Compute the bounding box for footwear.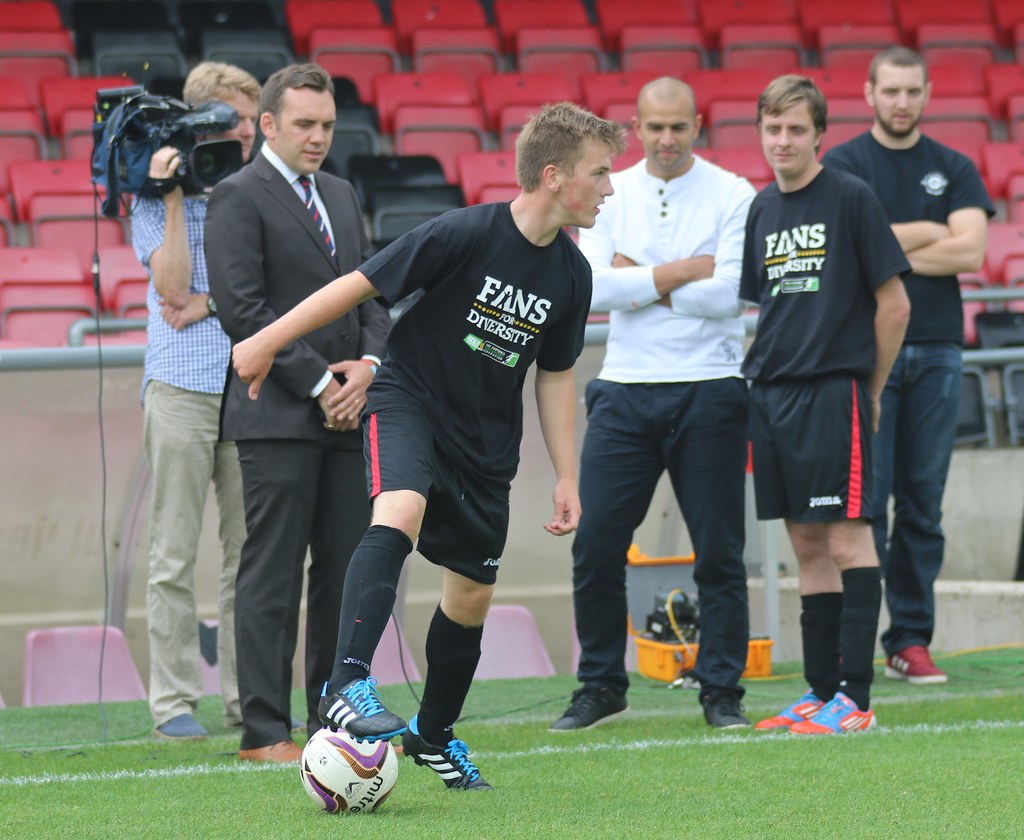
left=155, top=709, right=211, bottom=741.
